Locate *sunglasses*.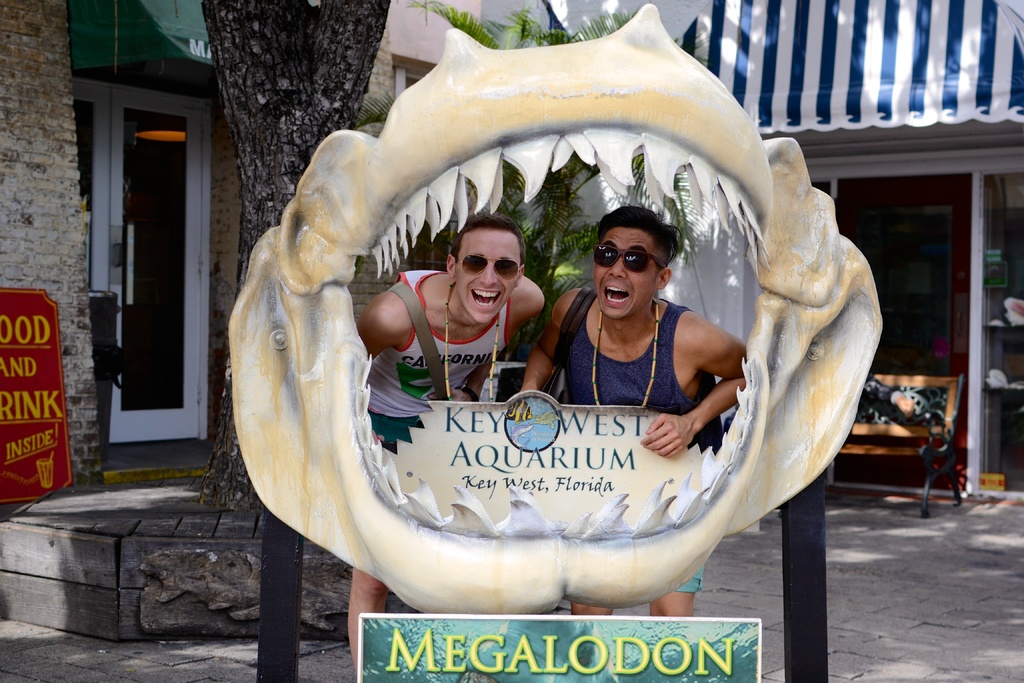
Bounding box: BBox(454, 256, 524, 272).
